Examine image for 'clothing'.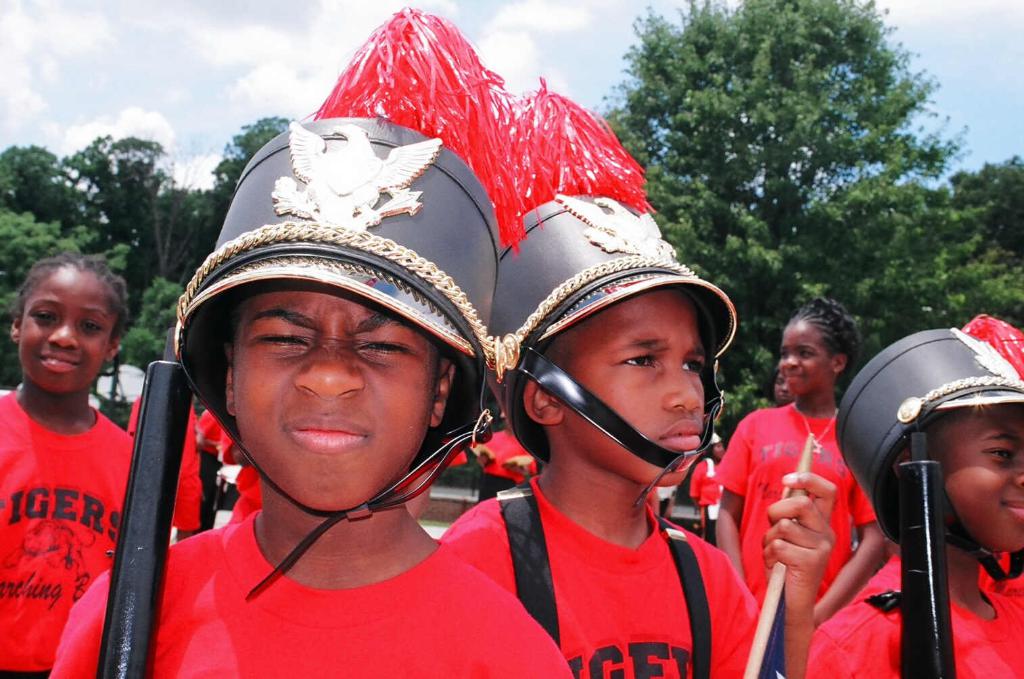
Examination result: box=[41, 538, 586, 678].
